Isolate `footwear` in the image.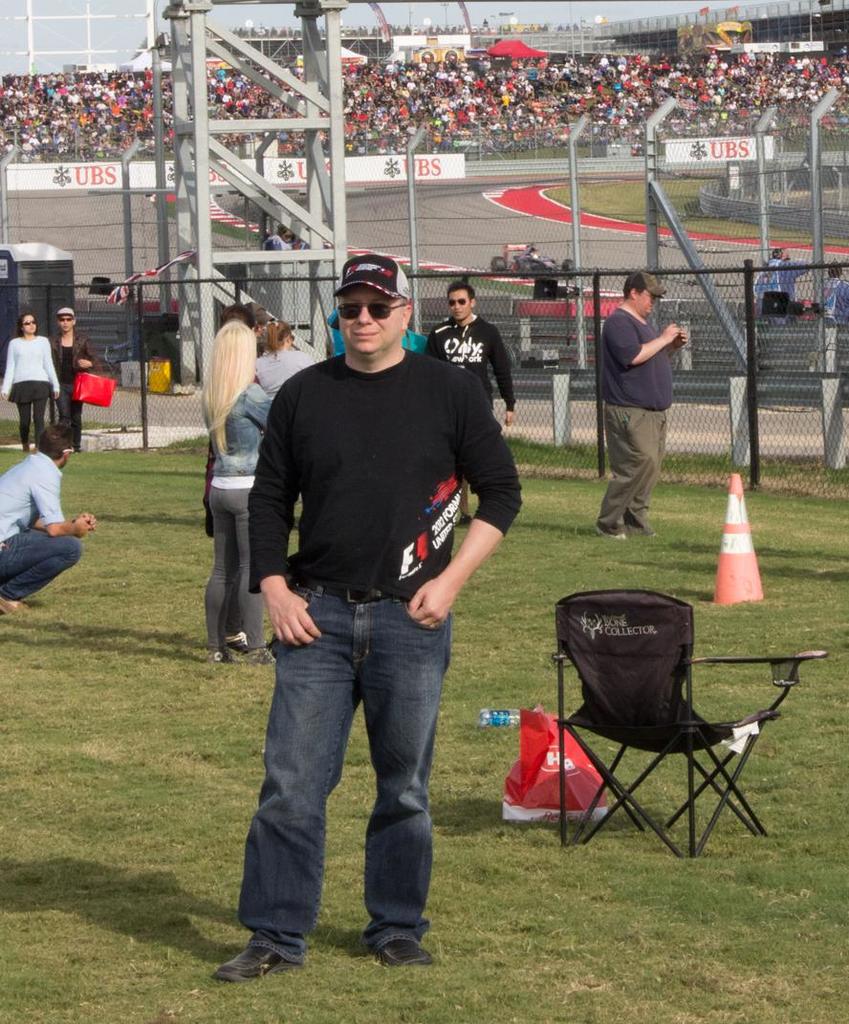
Isolated region: <region>0, 594, 24, 611</region>.
